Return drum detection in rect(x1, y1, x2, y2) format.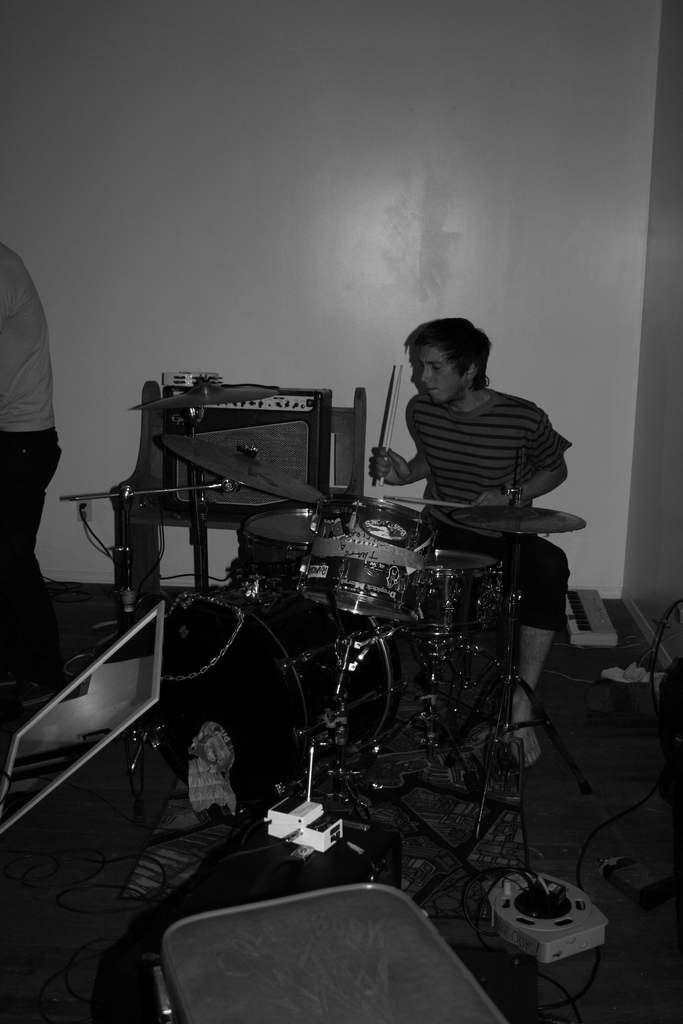
rect(295, 495, 441, 620).
